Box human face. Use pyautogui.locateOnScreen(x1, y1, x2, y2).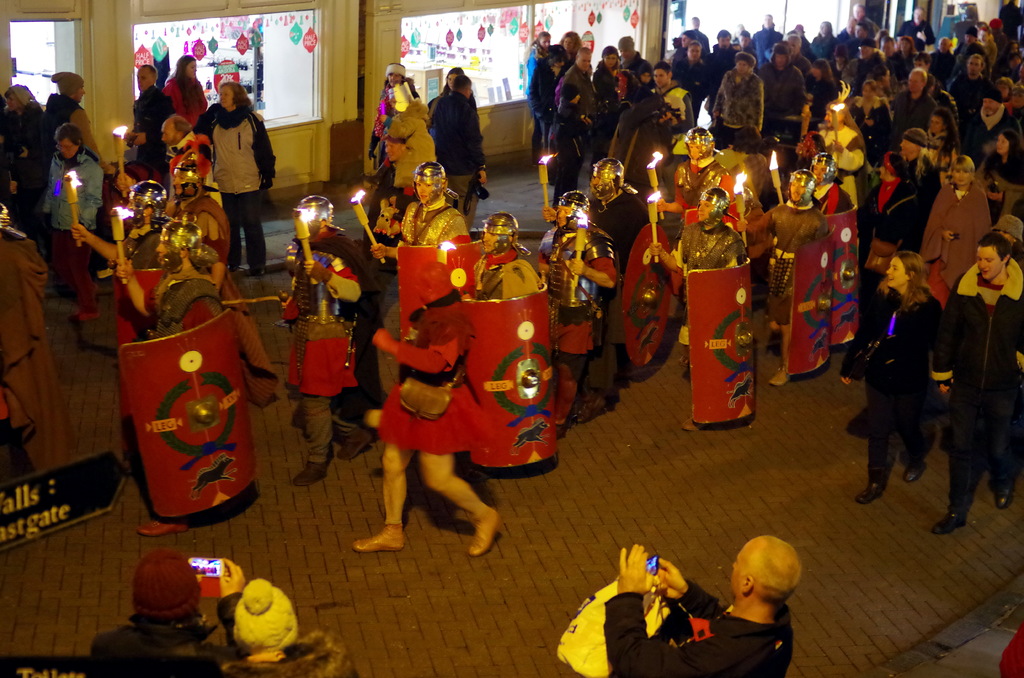
pyautogui.locateOnScreen(57, 134, 79, 159).
